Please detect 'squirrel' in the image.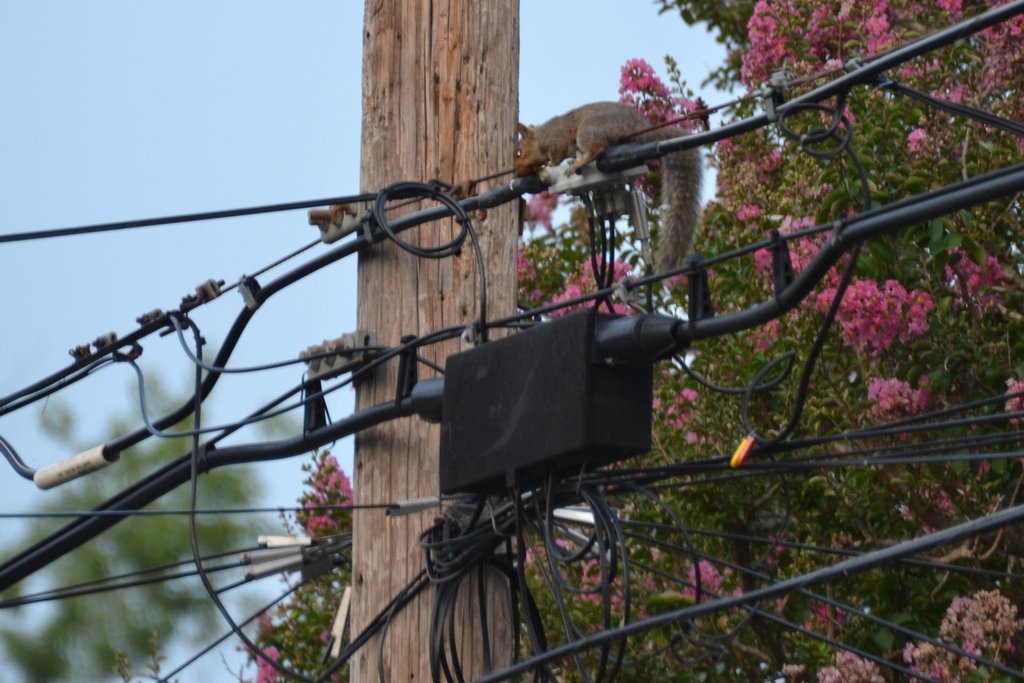
{"left": 508, "top": 95, "right": 703, "bottom": 277}.
